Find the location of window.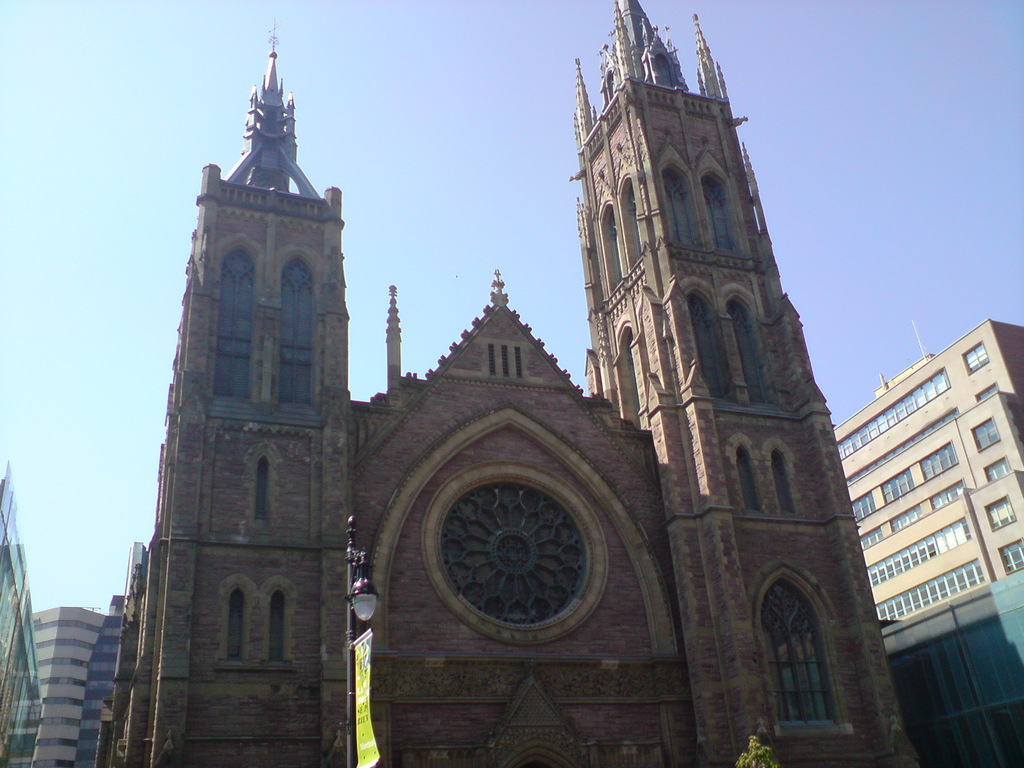
Location: 605,164,649,298.
